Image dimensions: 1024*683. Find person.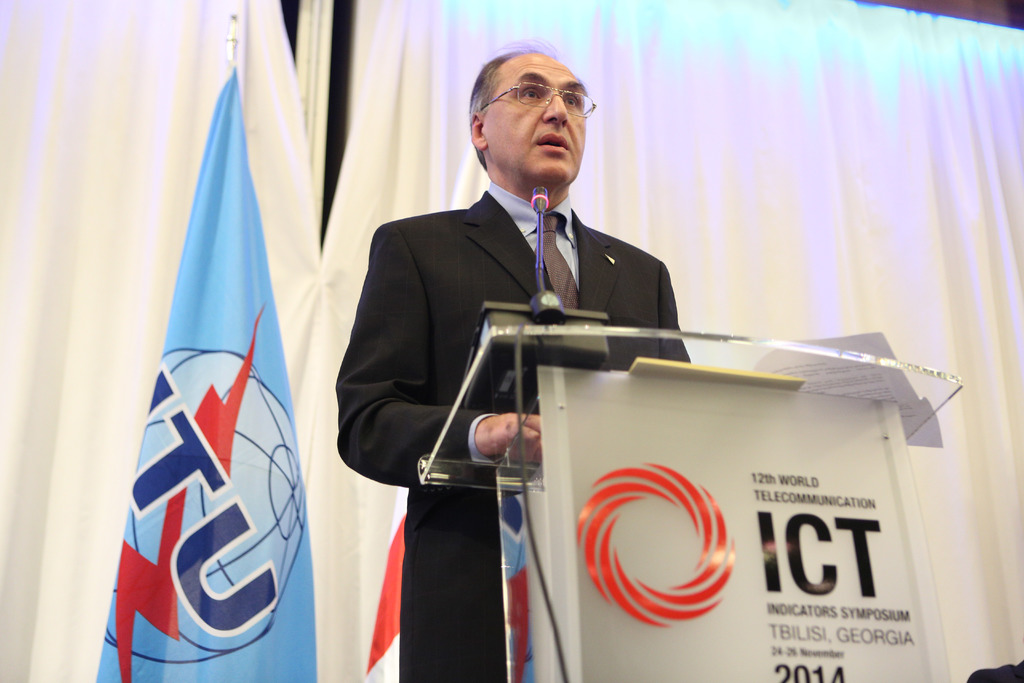
x1=339, y1=44, x2=696, y2=682.
